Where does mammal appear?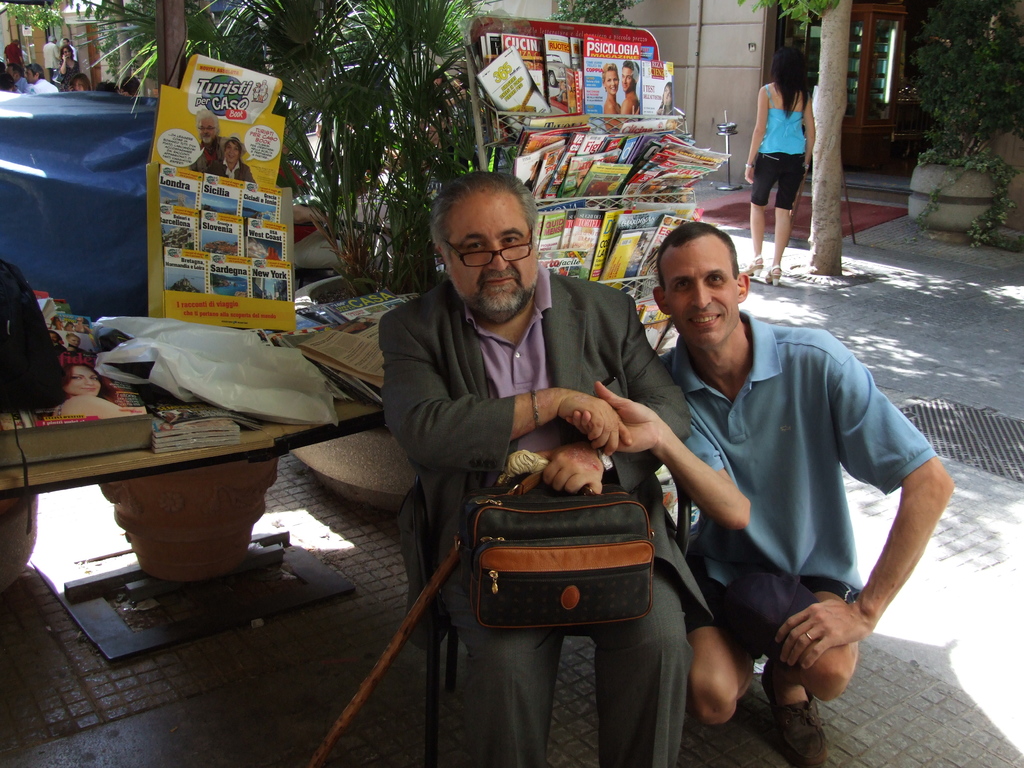
Appears at (12,67,31,92).
